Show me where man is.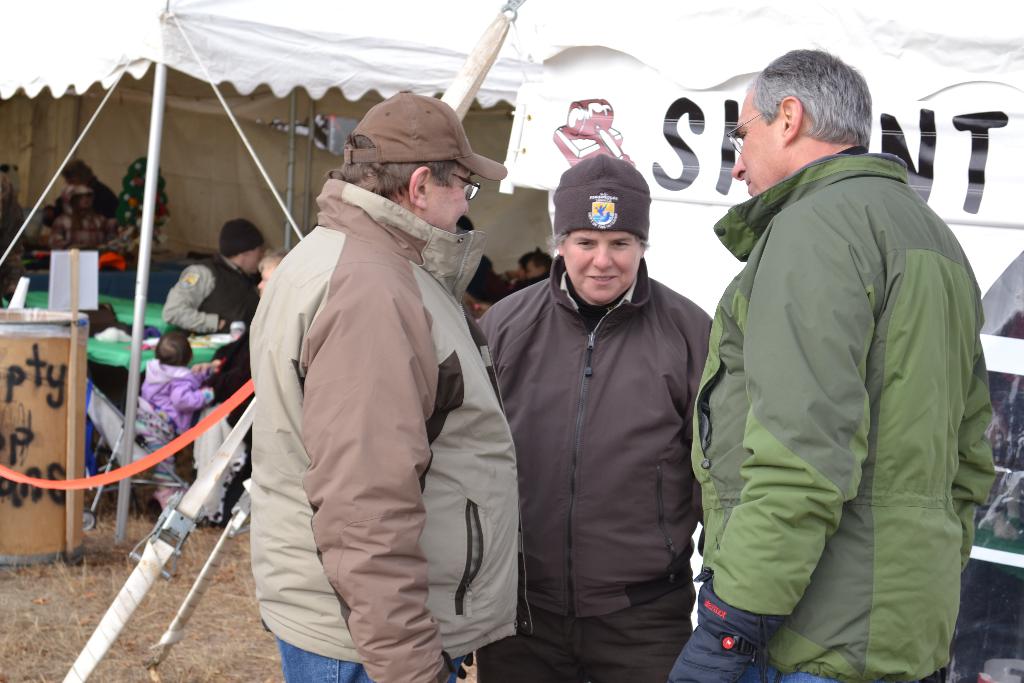
man is at (162, 211, 267, 388).
